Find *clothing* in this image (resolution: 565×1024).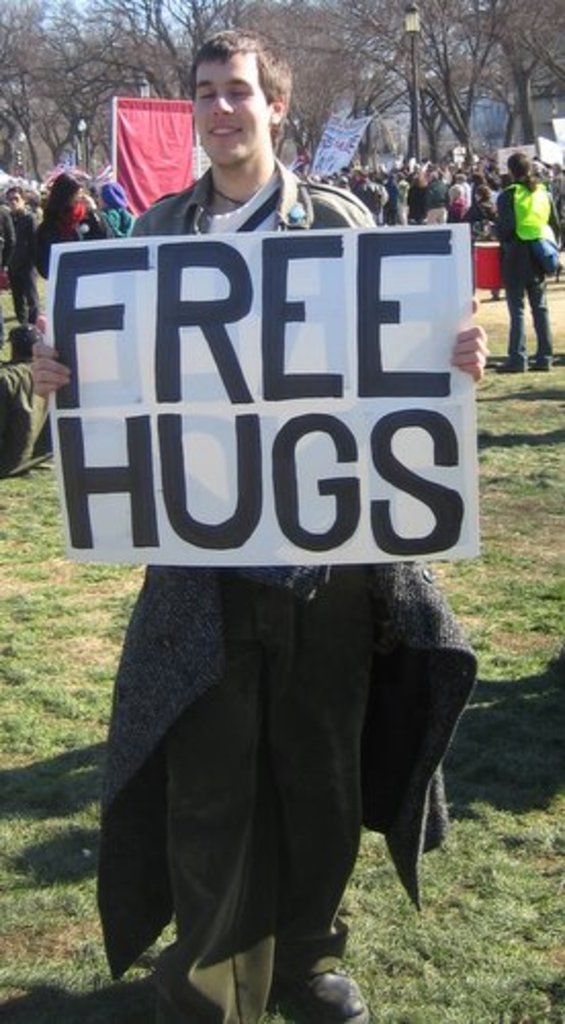
{"x1": 39, "y1": 197, "x2": 111, "y2": 281}.
